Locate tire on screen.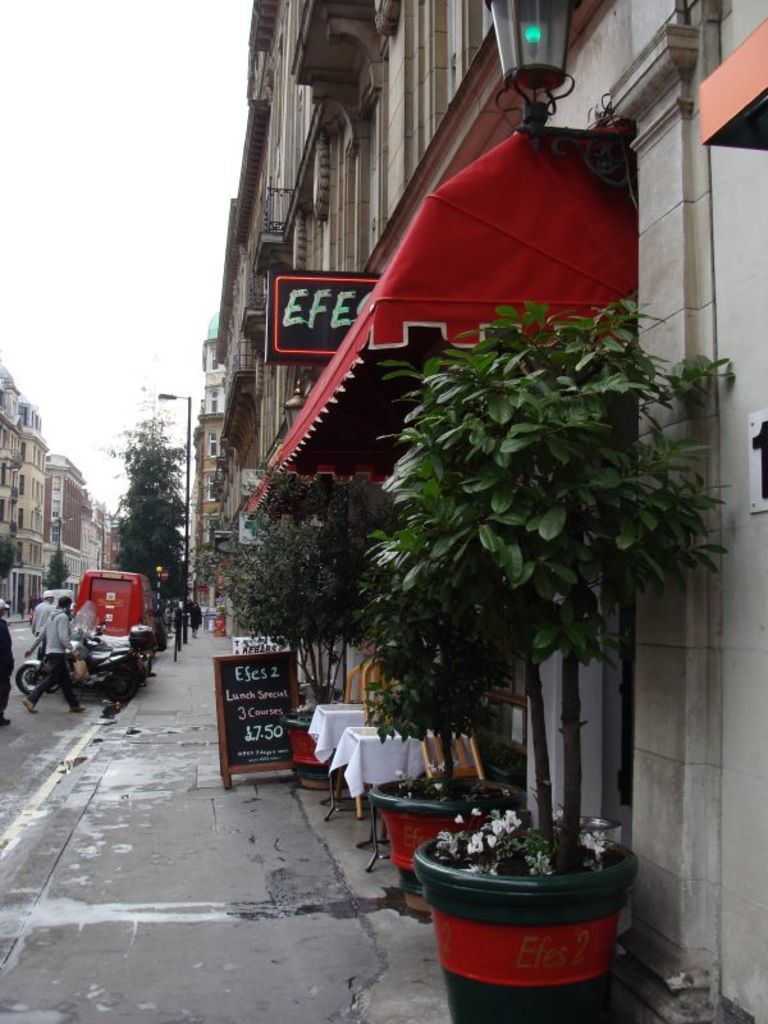
On screen at x1=12 y1=664 x2=46 y2=698.
